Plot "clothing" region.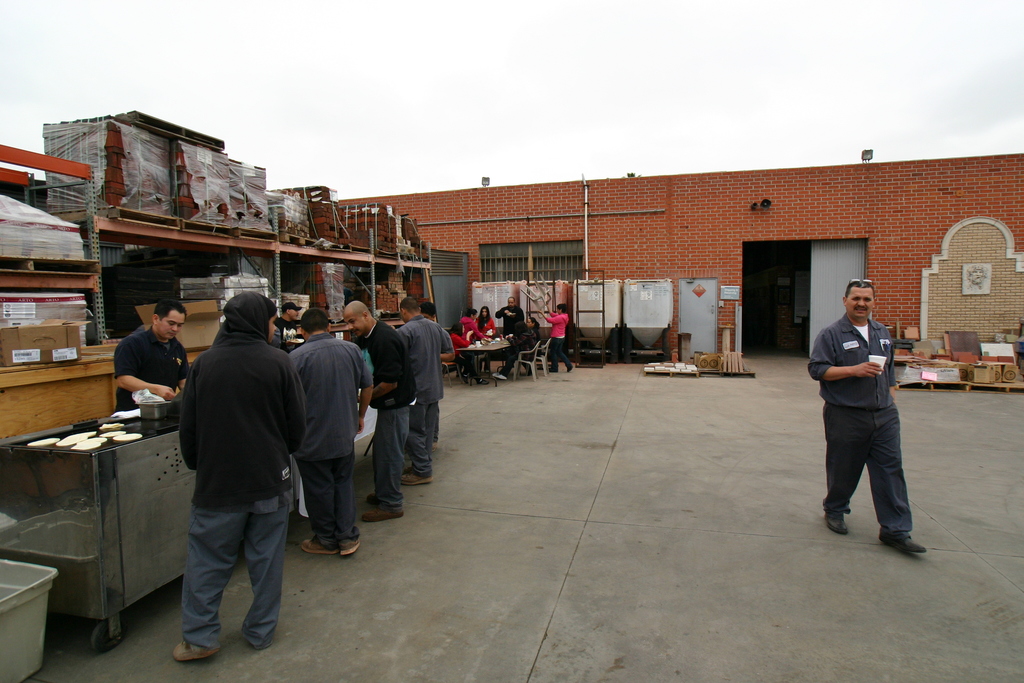
Plotted at 291:340:369:544.
